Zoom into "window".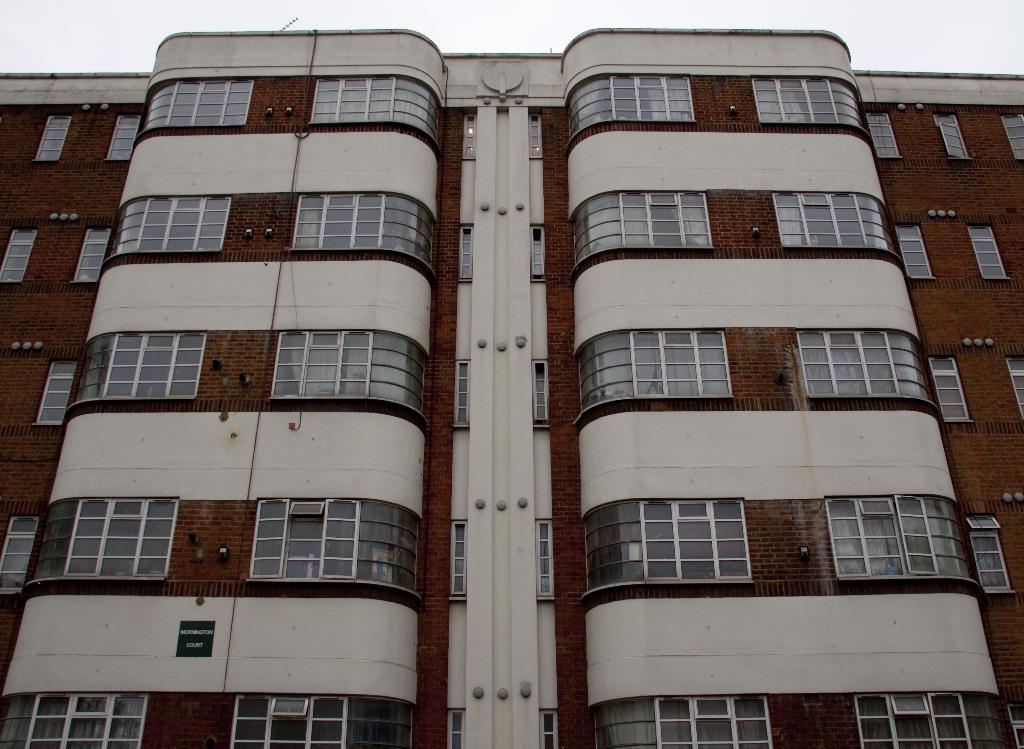
Zoom target: 858, 693, 1023, 748.
